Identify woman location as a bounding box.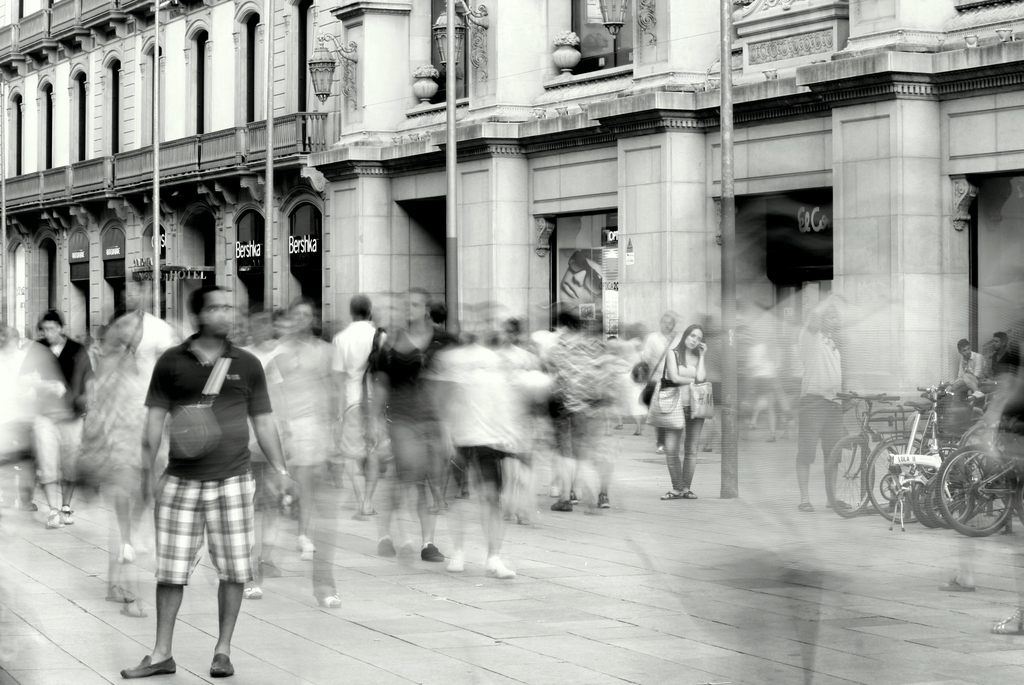
region(241, 305, 311, 376).
